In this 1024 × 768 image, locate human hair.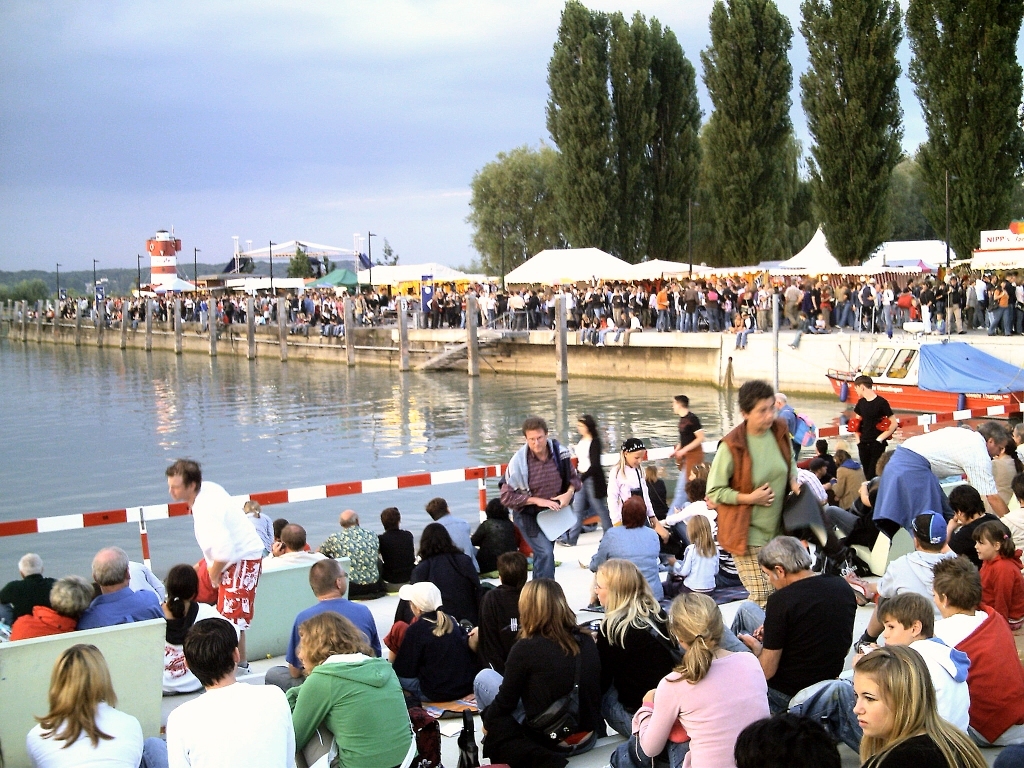
Bounding box: pyautogui.locateOnScreen(918, 536, 947, 550).
